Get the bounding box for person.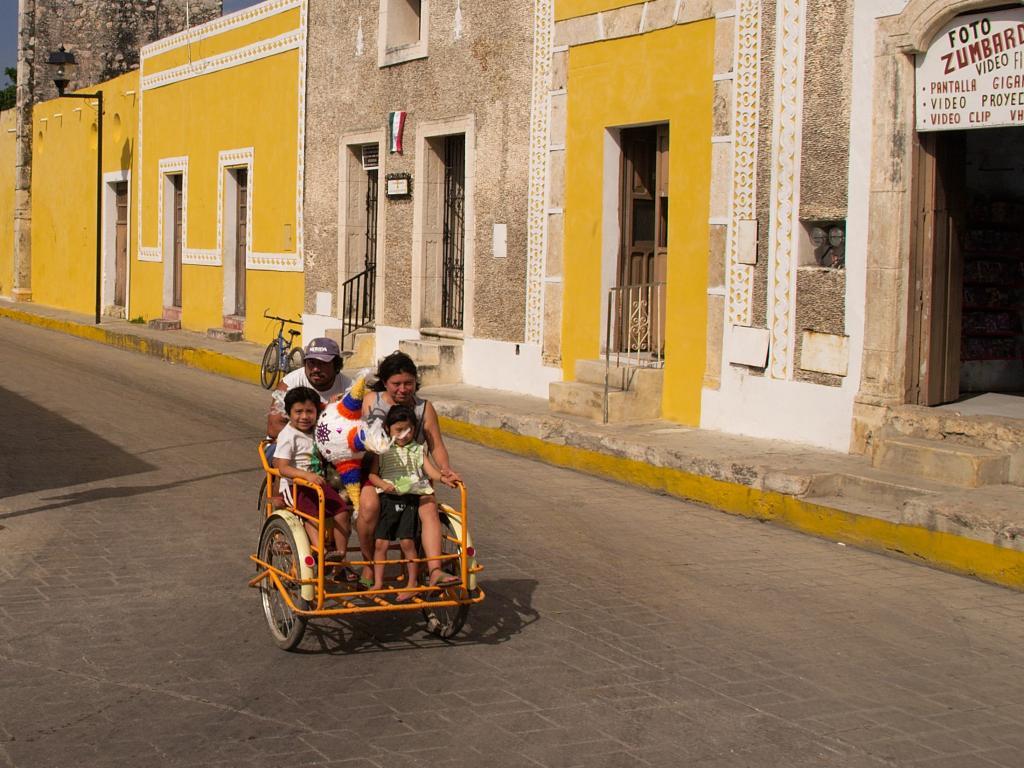
left=262, top=383, right=357, bottom=571.
